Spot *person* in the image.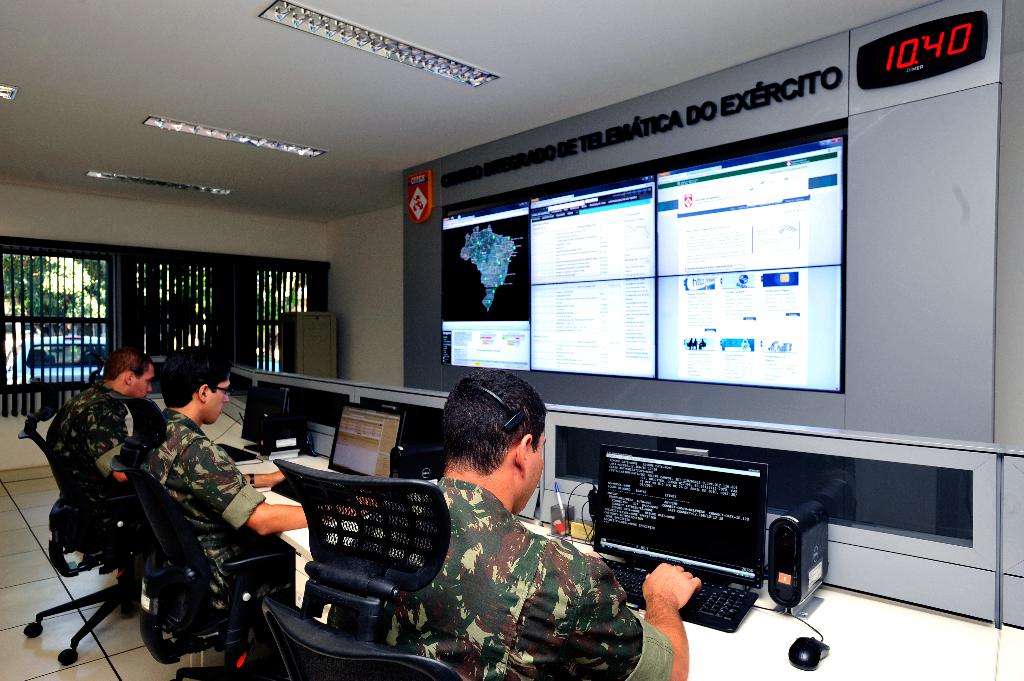
*person* found at bbox(366, 366, 705, 680).
